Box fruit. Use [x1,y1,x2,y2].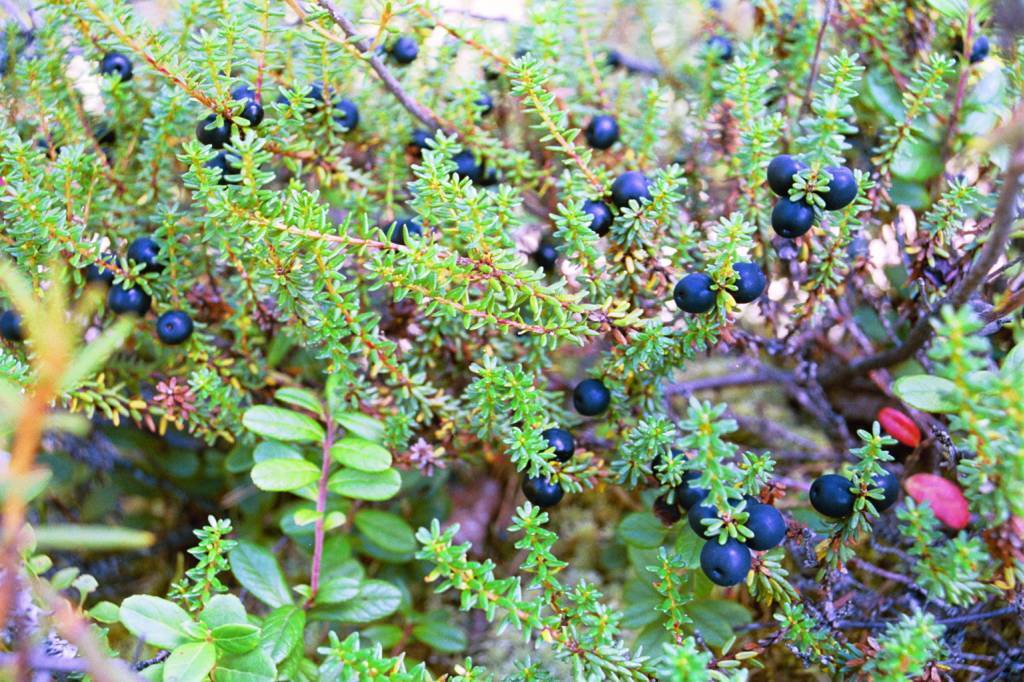
[398,122,434,160].
